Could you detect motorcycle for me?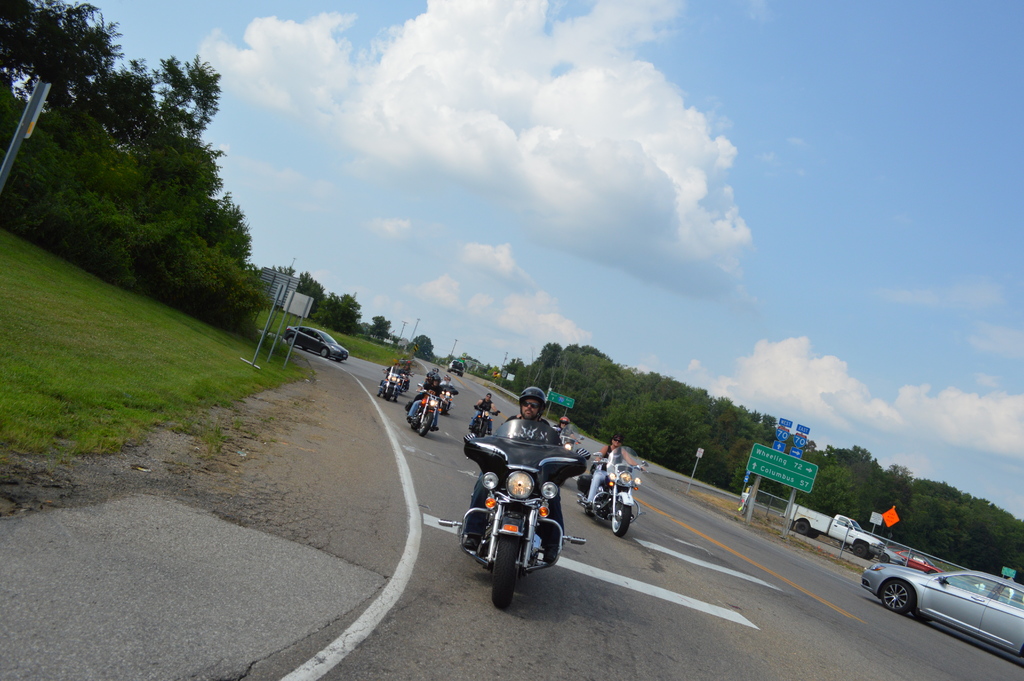
Detection result: bbox=(410, 377, 443, 436).
